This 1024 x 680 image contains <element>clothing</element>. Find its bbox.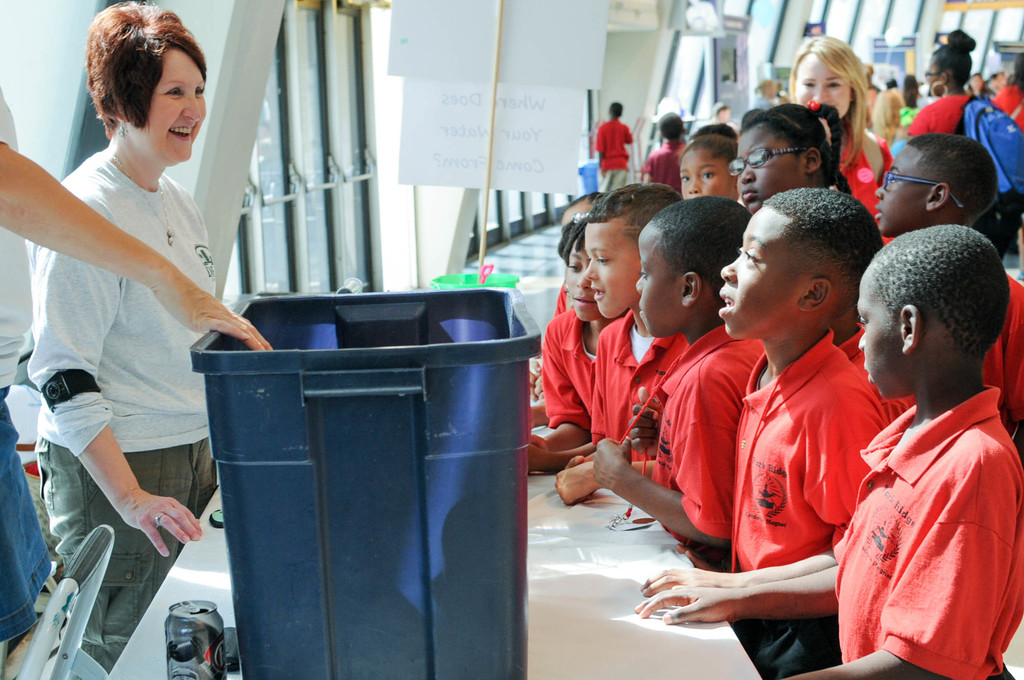
0, 86, 52, 646.
